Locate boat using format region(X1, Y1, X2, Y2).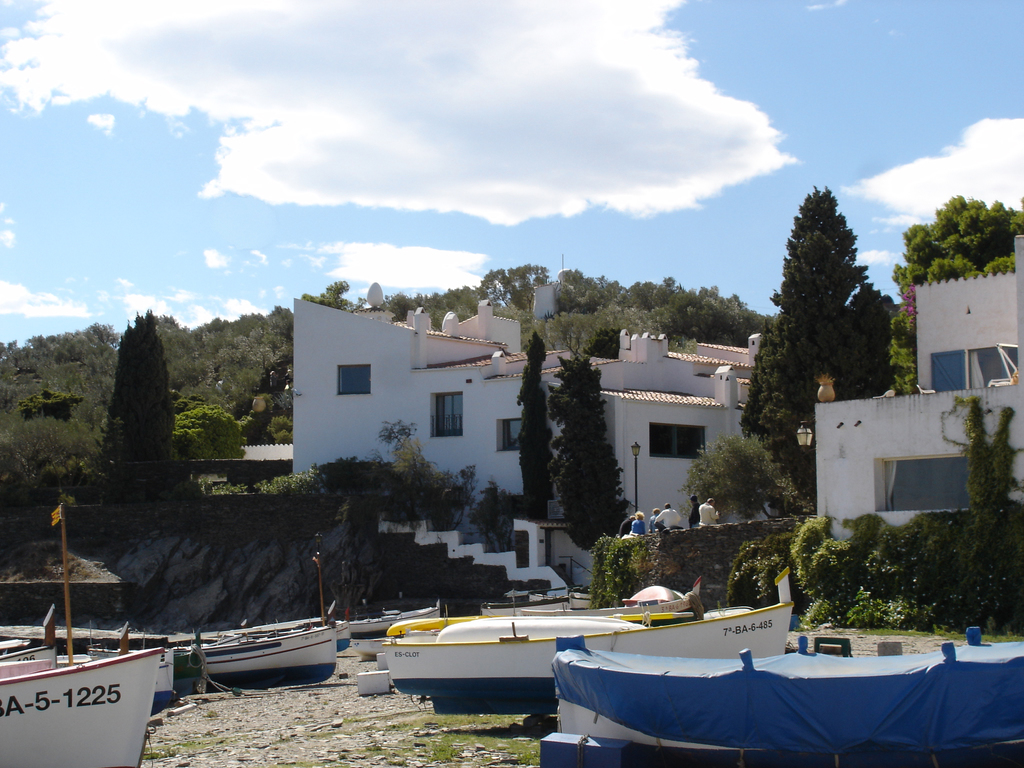
region(384, 568, 794, 717).
